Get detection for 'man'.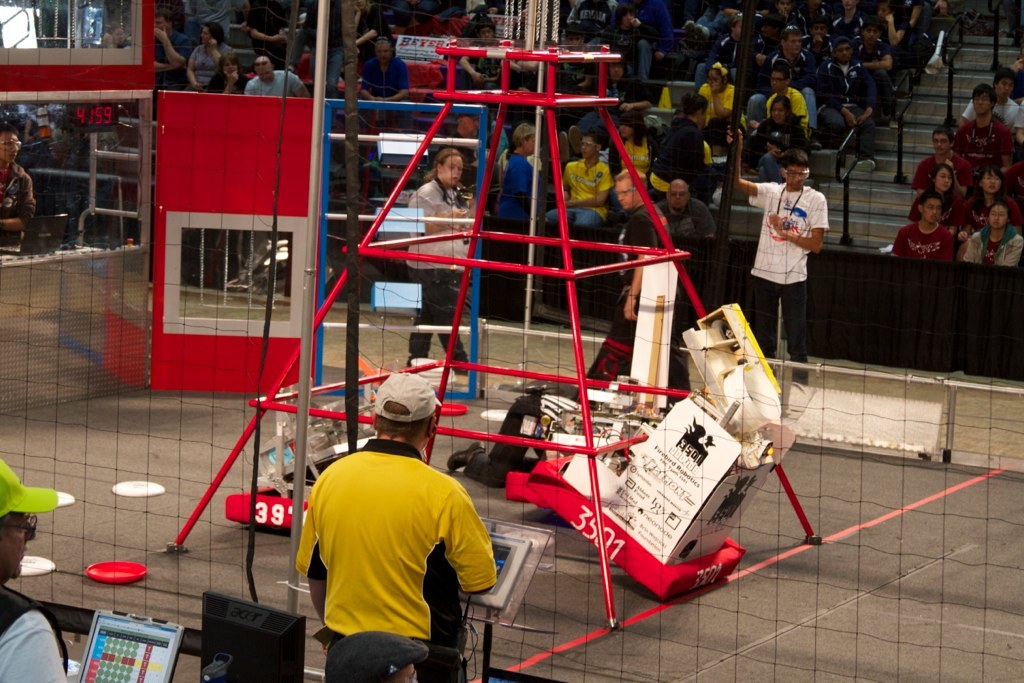
Detection: box=[360, 32, 420, 133].
